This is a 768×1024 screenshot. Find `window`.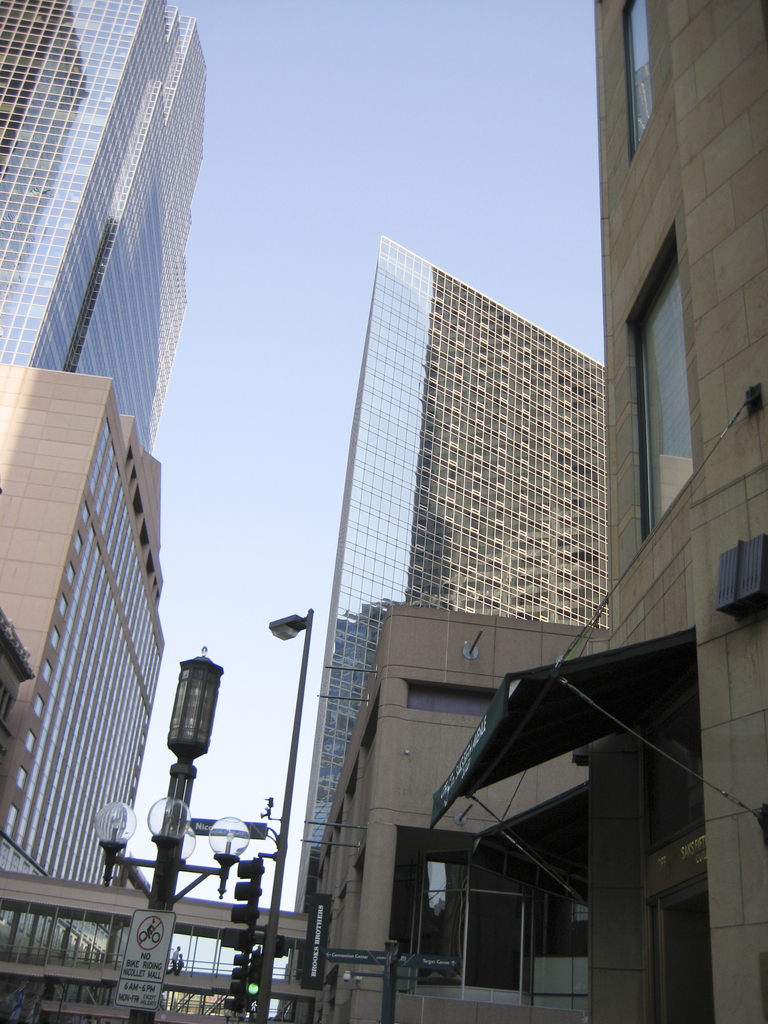
Bounding box: 408:835:596:975.
